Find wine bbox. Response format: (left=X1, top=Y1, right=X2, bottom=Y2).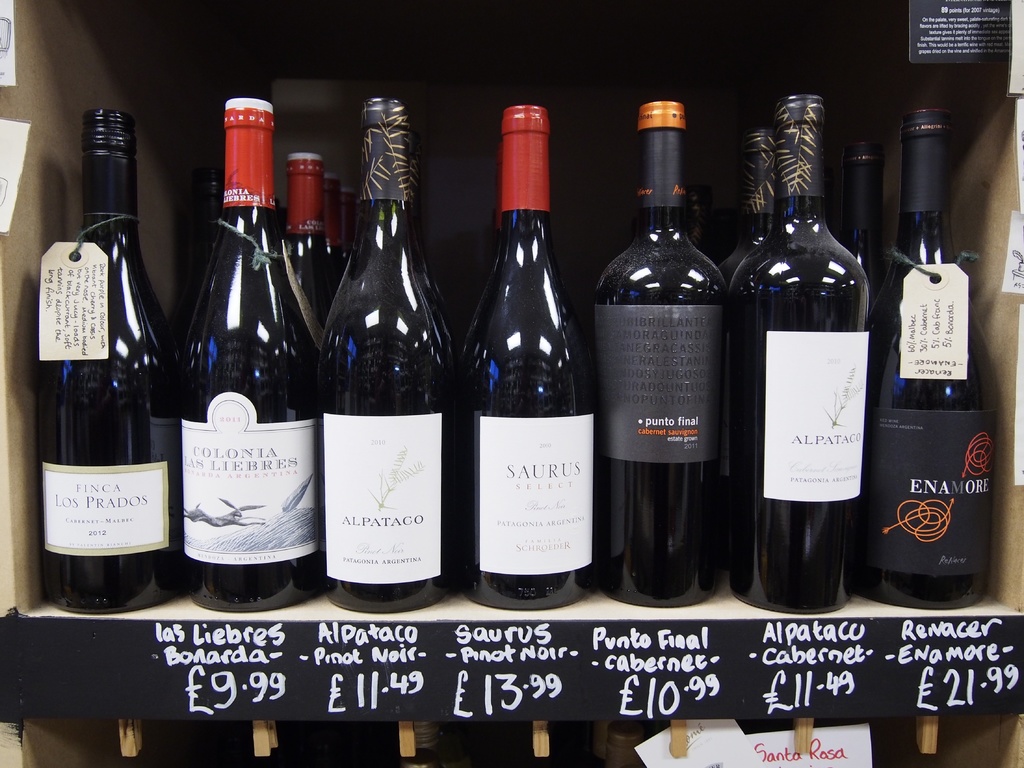
(left=734, top=125, right=787, bottom=277).
